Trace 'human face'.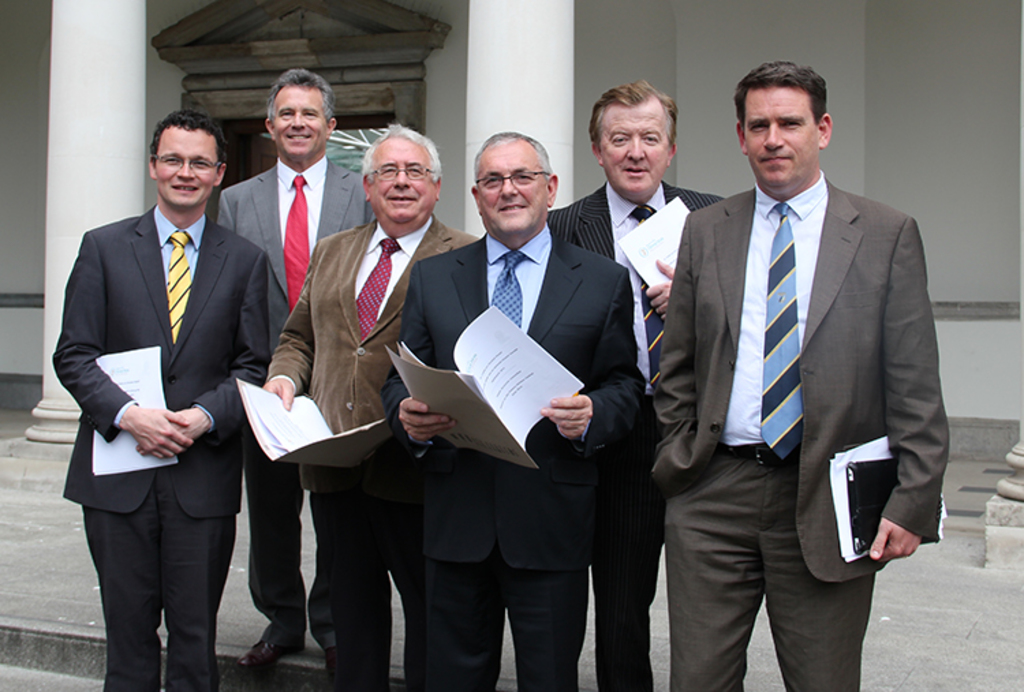
Traced to x1=594, y1=102, x2=670, y2=199.
